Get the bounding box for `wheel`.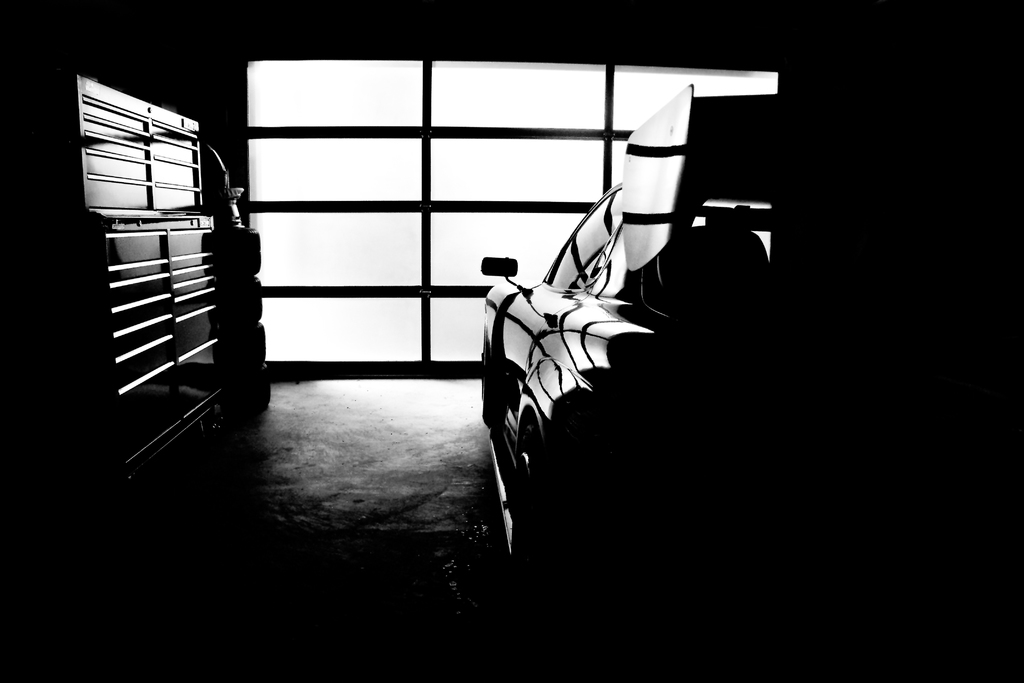
left=508, top=421, right=545, bottom=530.
